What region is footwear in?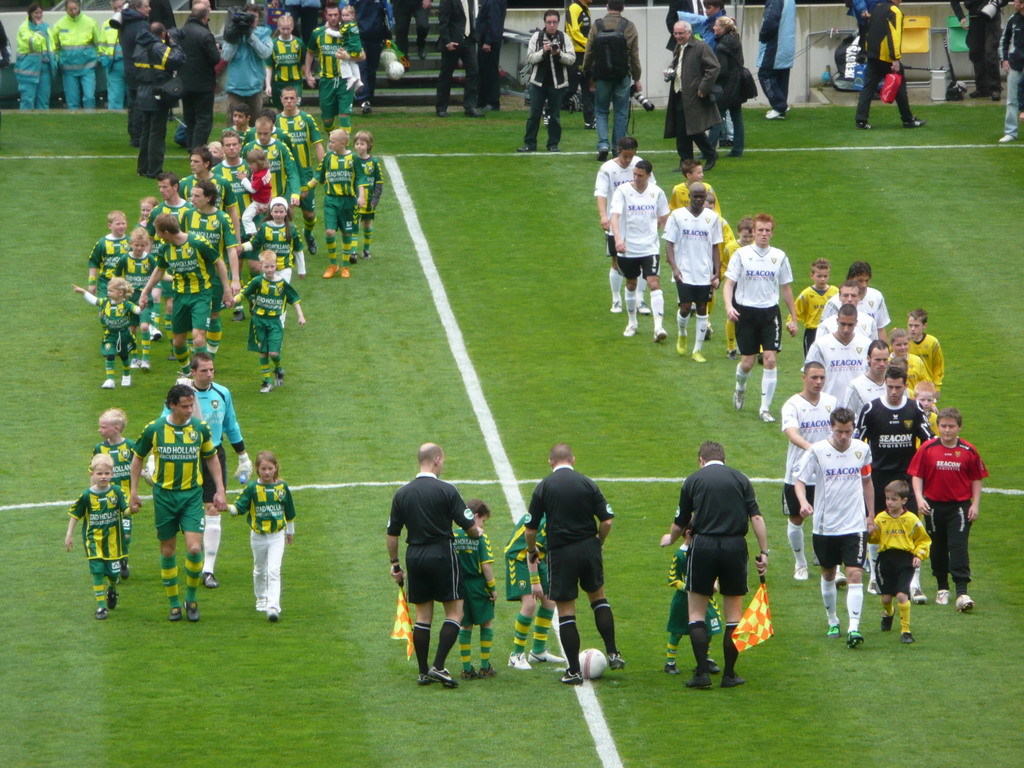
bbox=(830, 623, 838, 639).
